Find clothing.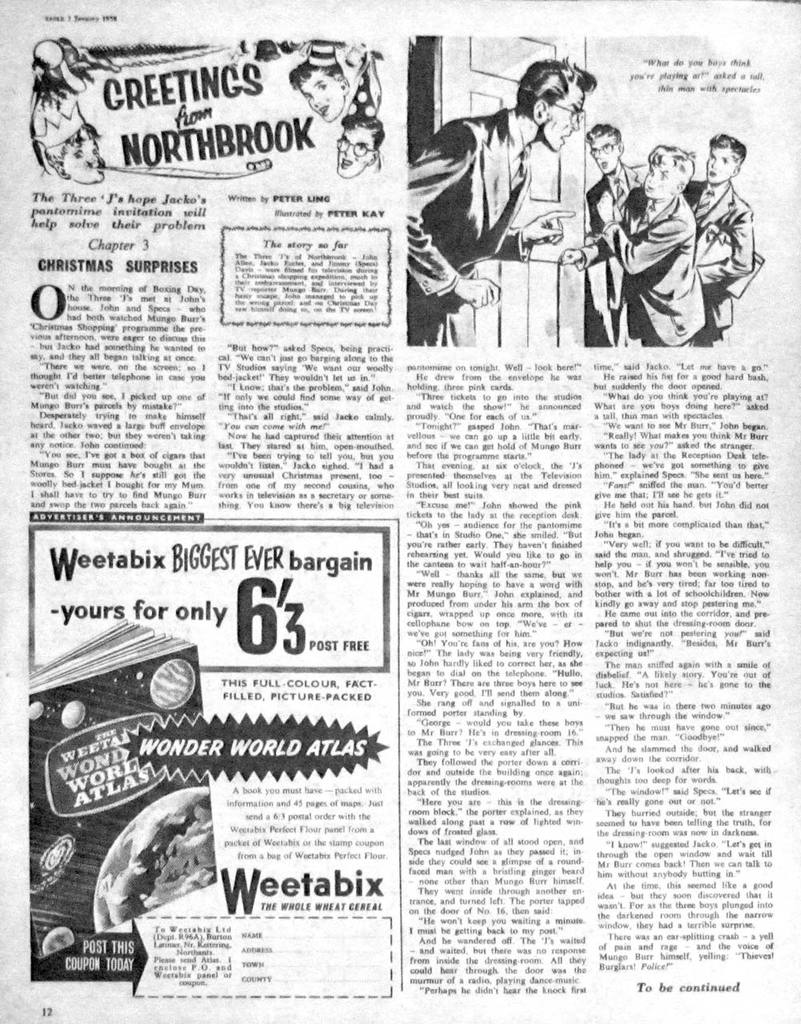
405:107:529:343.
